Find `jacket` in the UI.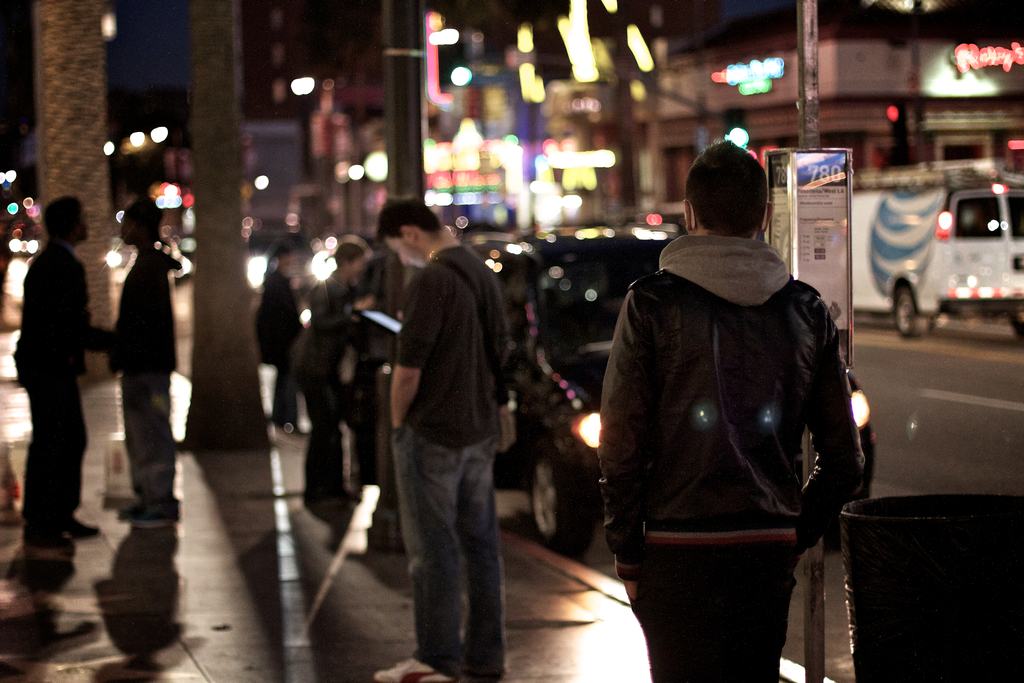
UI element at left=609, top=233, right=863, bottom=550.
